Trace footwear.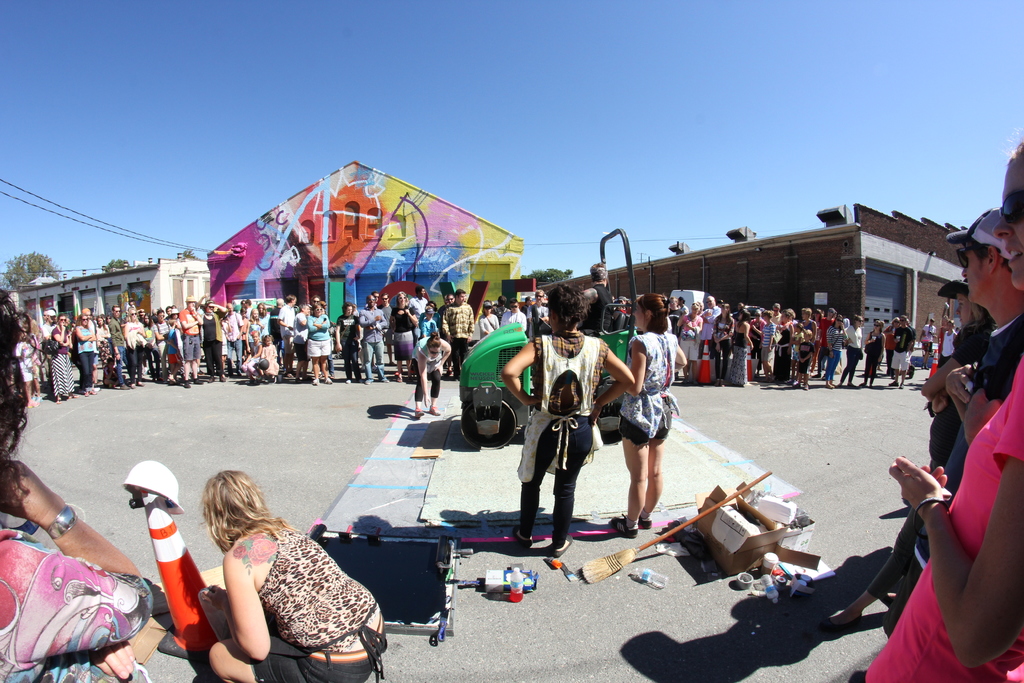
Traced to 511:530:531:548.
